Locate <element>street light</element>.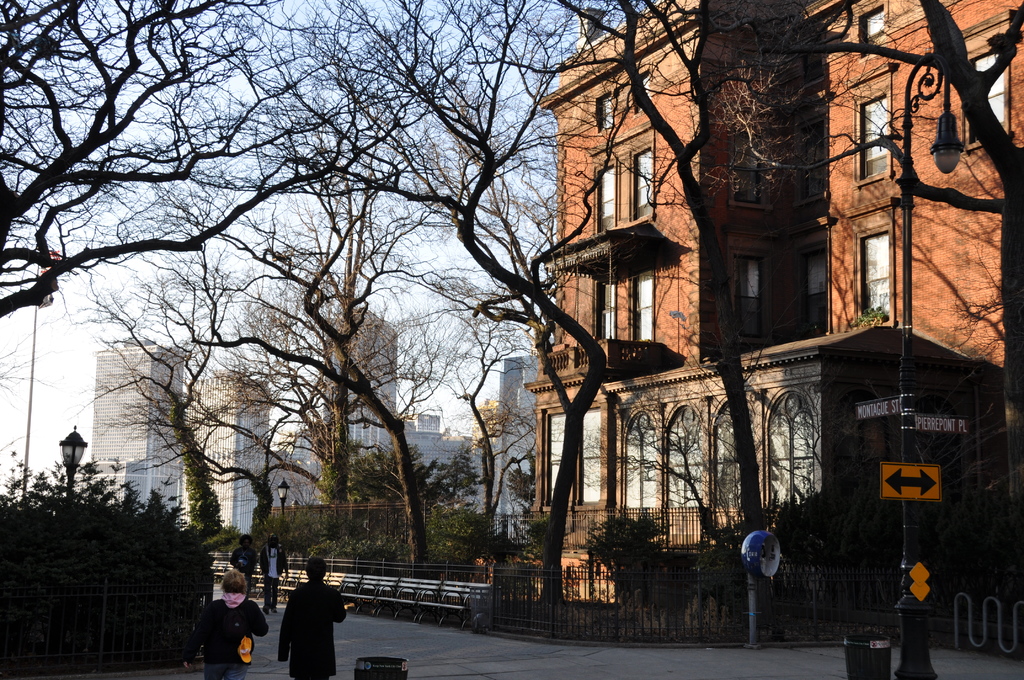
Bounding box: Rect(289, 496, 301, 551).
